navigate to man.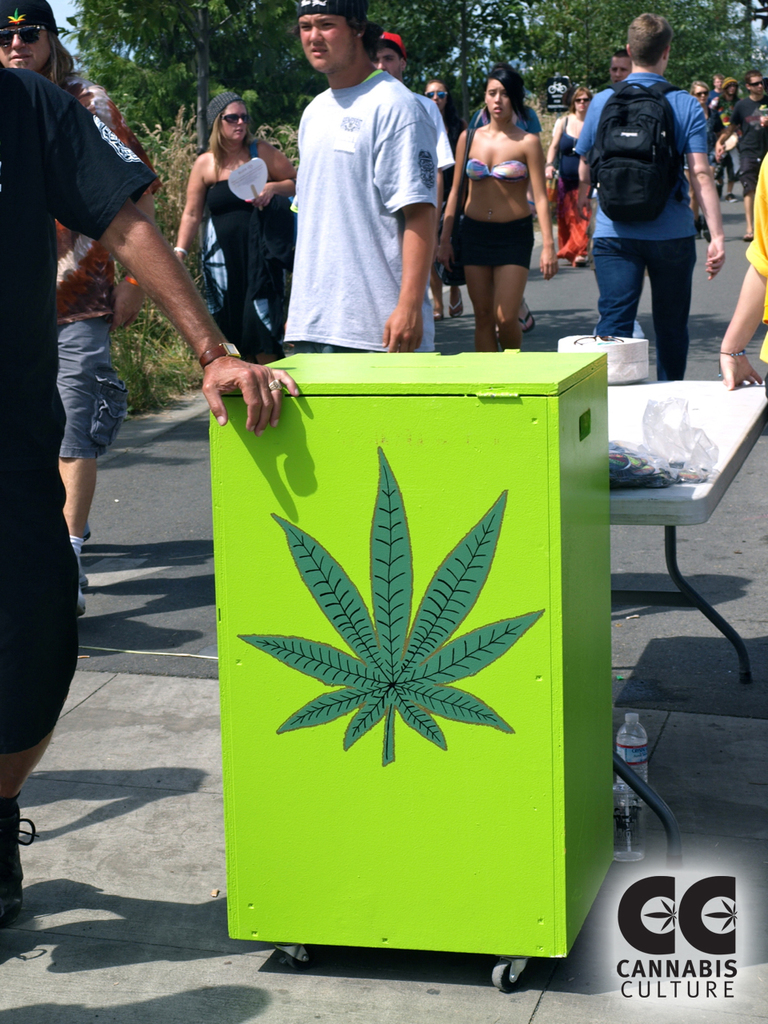
Navigation target: [264,0,438,355].
